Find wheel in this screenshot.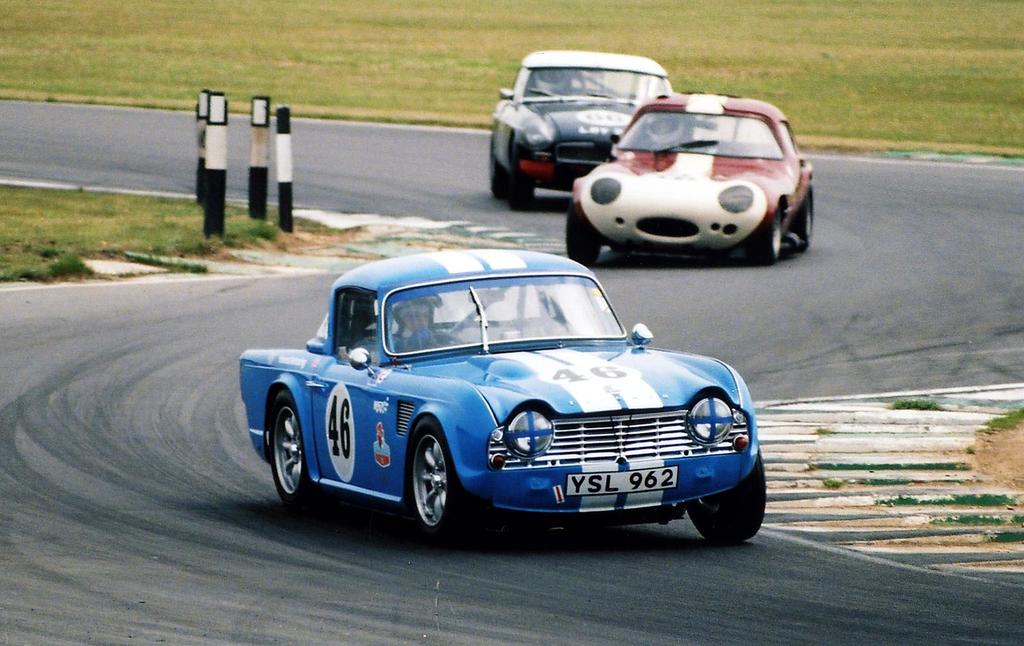
The bounding box for wheel is (x1=271, y1=395, x2=325, y2=507).
